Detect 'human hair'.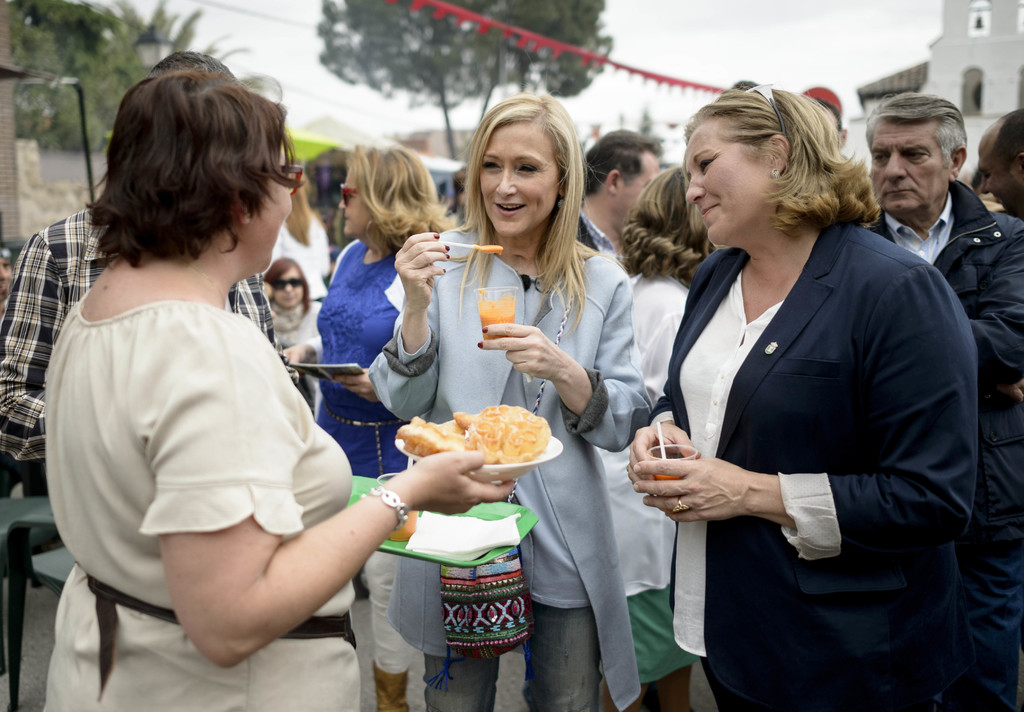
Detected at [148, 50, 236, 81].
